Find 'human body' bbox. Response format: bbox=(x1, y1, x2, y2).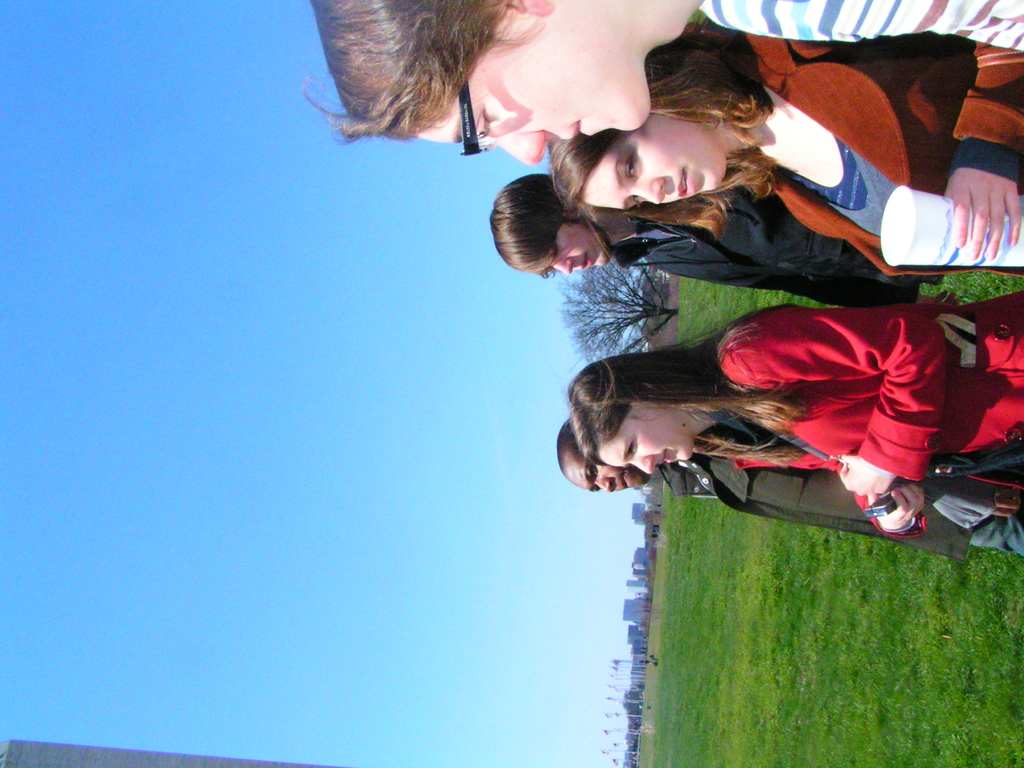
bbox=(700, 0, 1023, 56).
